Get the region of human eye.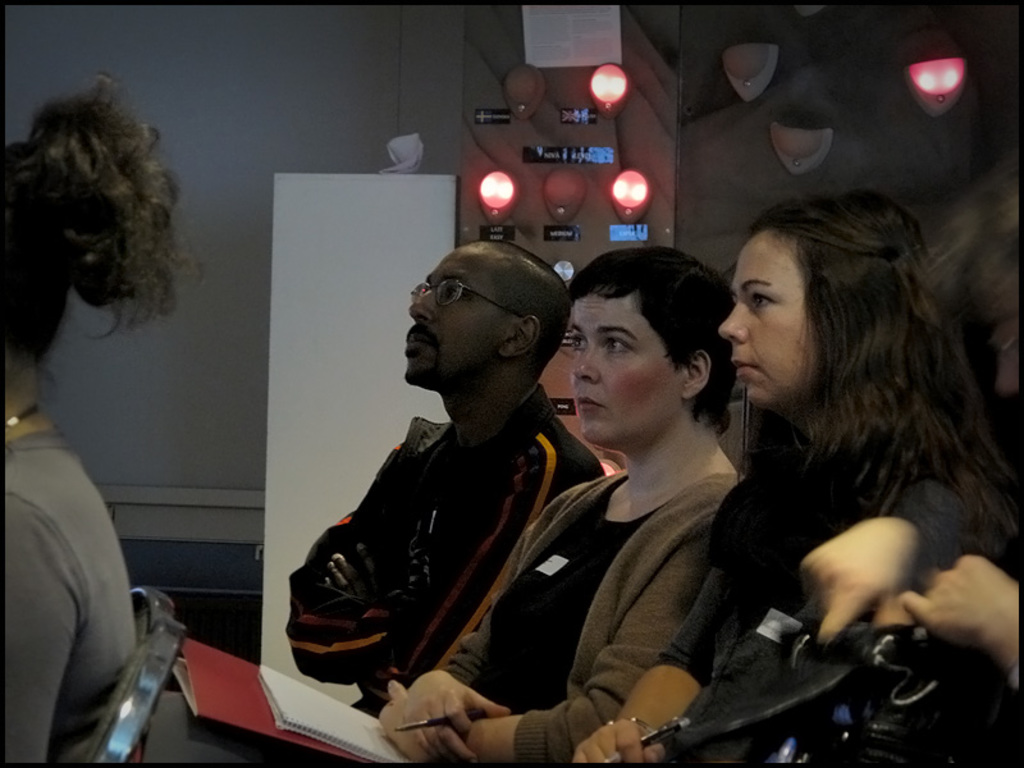
bbox=[573, 333, 593, 353].
